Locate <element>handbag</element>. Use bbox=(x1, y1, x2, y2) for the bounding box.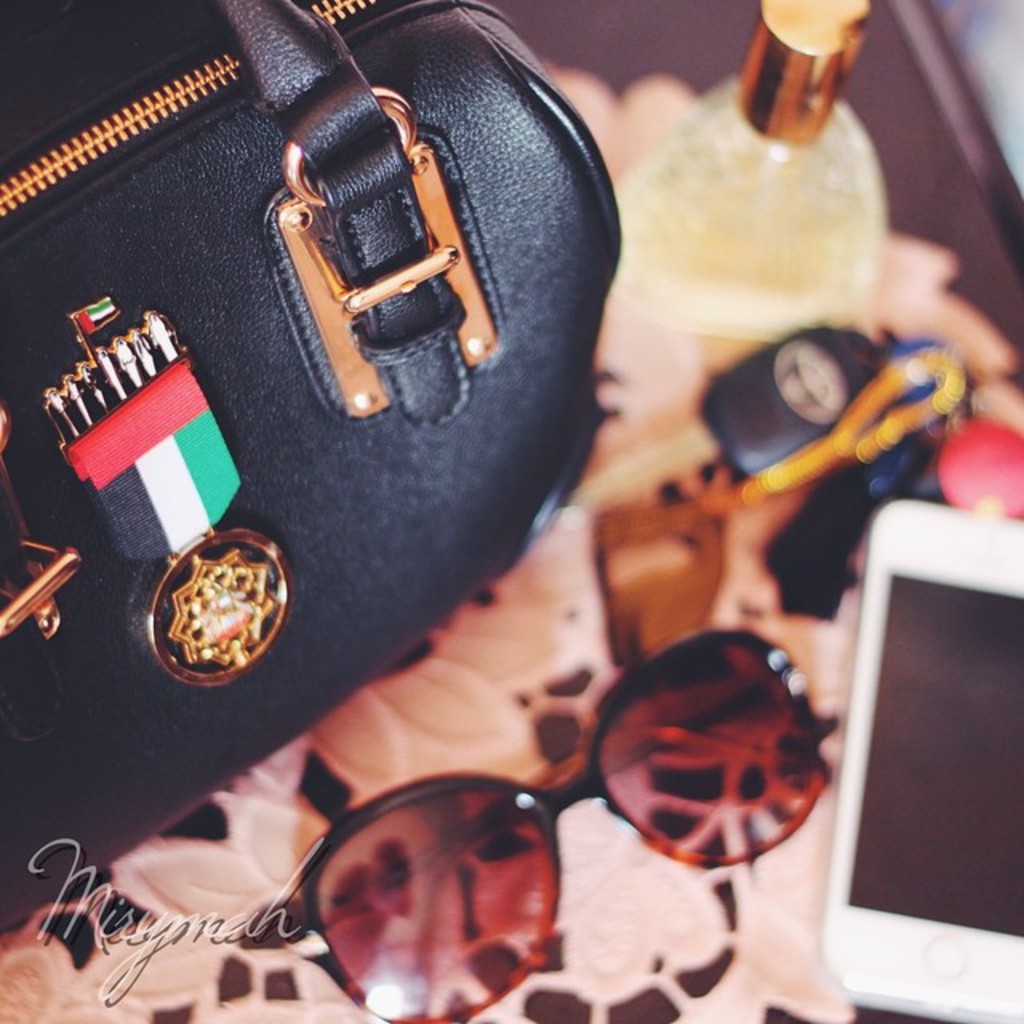
bbox=(0, 0, 632, 934).
